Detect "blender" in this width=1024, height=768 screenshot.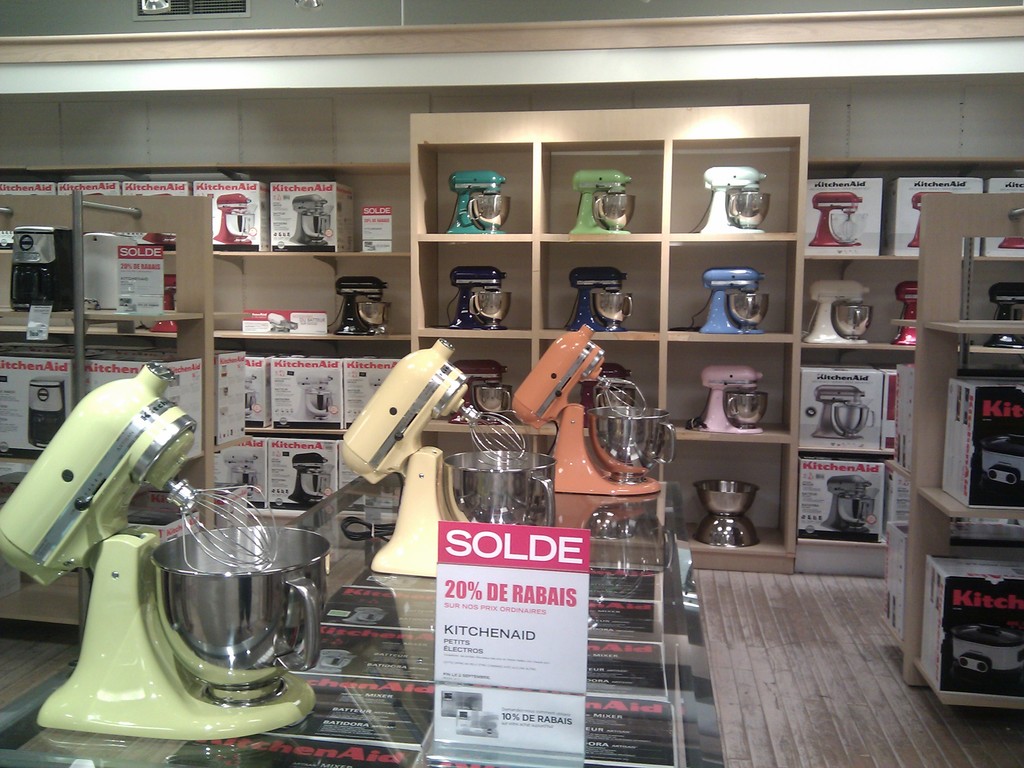
Detection: select_region(557, 270, 628, 330).
